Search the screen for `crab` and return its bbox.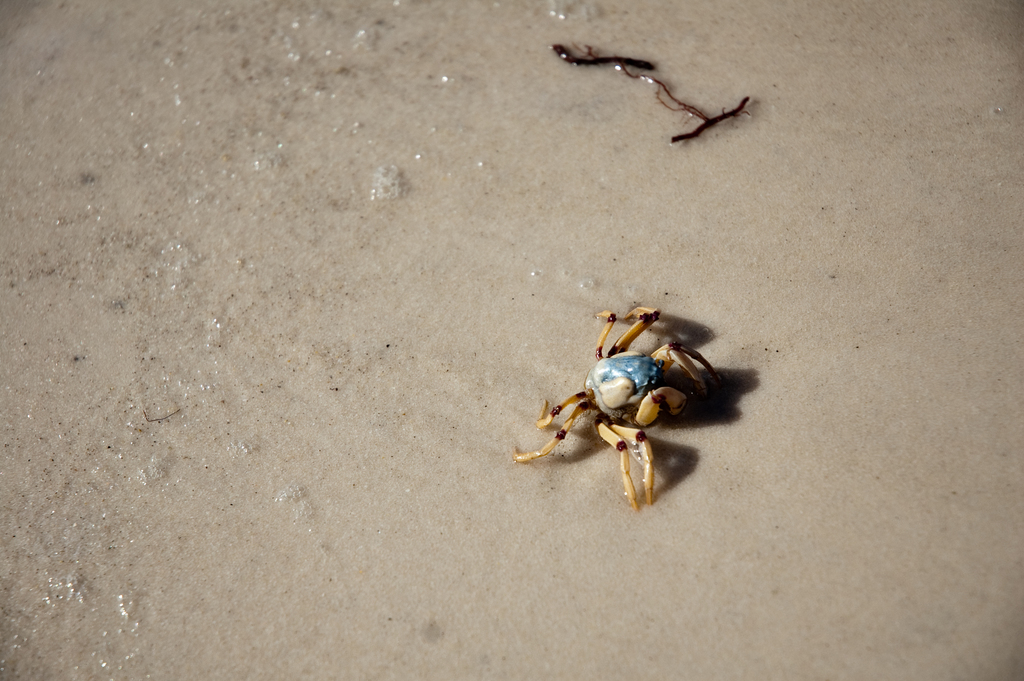
Found: 513,304,723,509.
